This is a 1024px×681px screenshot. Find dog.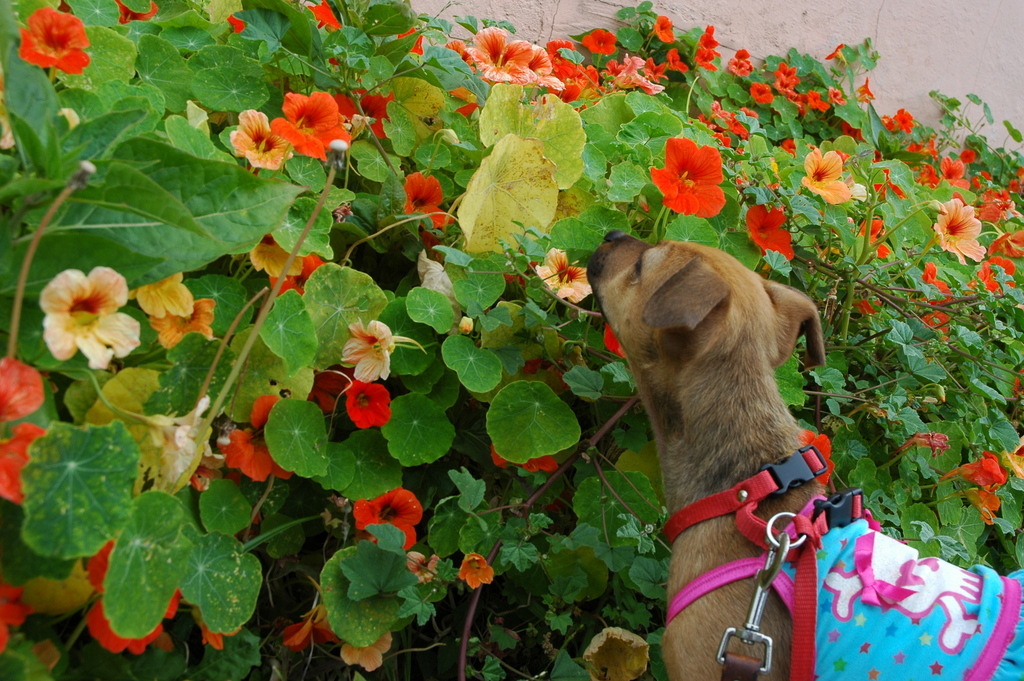
Bounding box: [x1=583, y1=229, x2=1023, y2=680].
